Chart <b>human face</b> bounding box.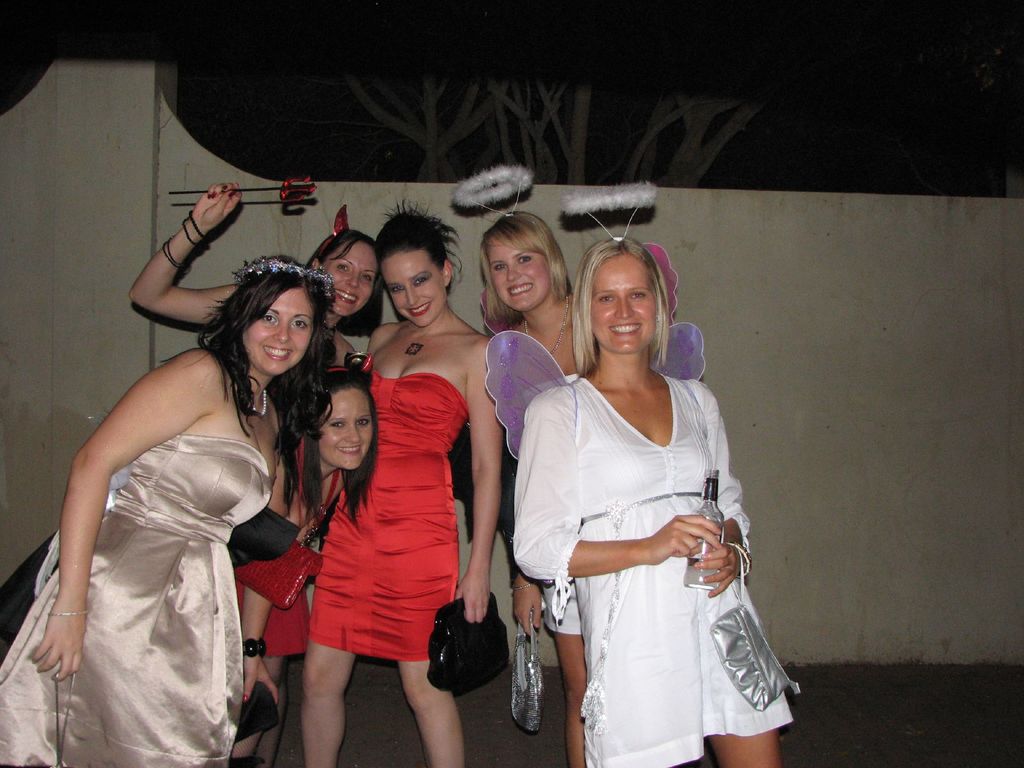
Charted: locate(244, 284, 316, 376).
